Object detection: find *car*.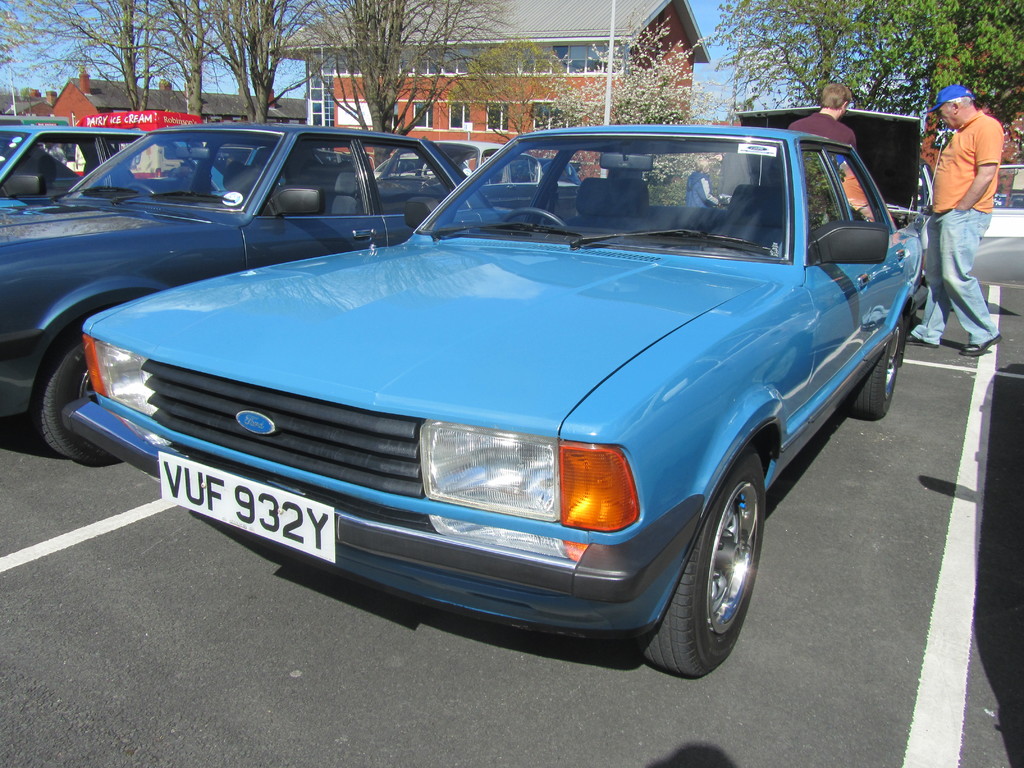
box=[736, 105, 931, 249].
